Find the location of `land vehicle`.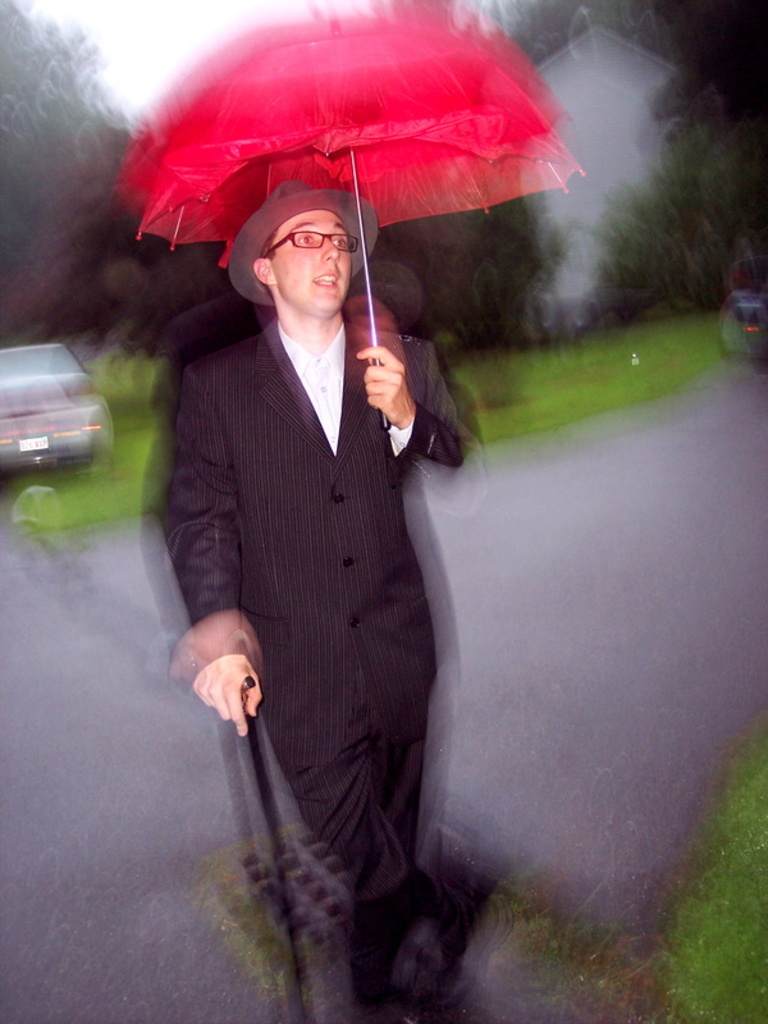
Location: <bbox>0, 325, 113, 481</bbox>.
